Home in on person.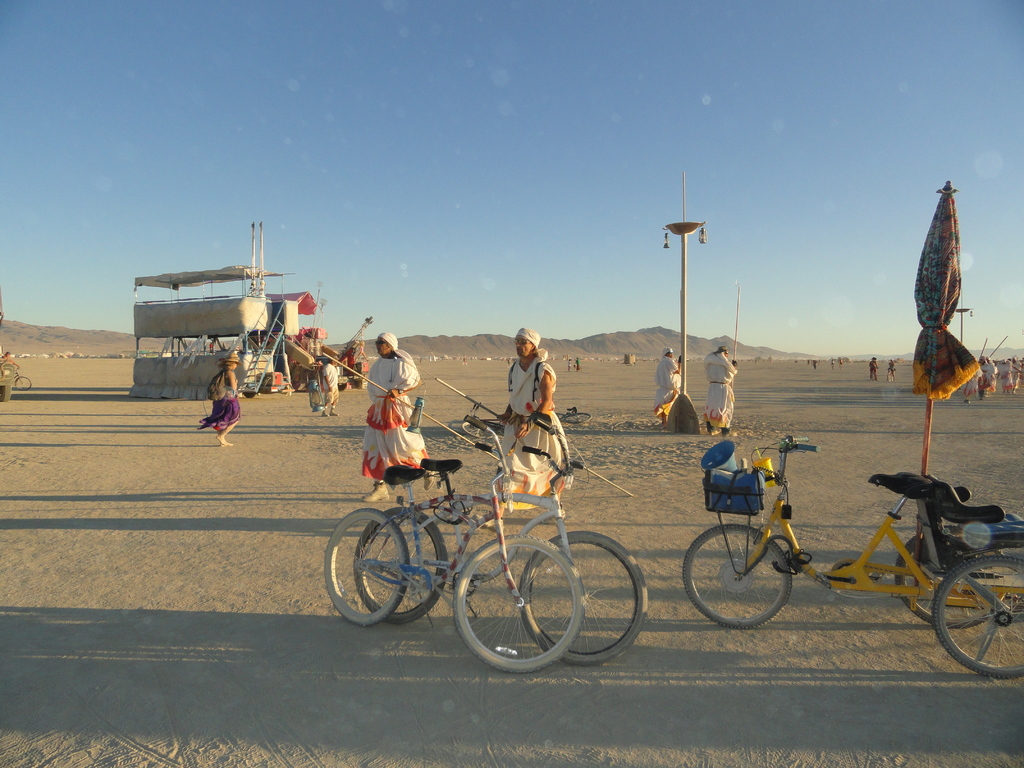
Homed in at 347:330:417:504.
